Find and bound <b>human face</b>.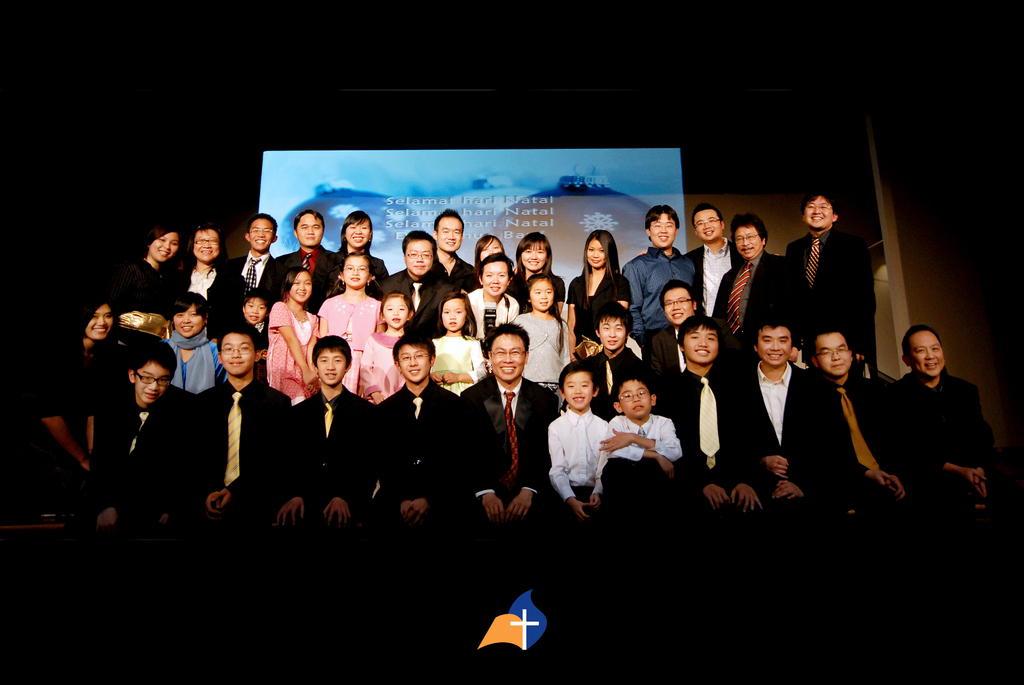
Bound: {"x1": 148, "y1": 230, "x2": 179, "y2": 263}.
